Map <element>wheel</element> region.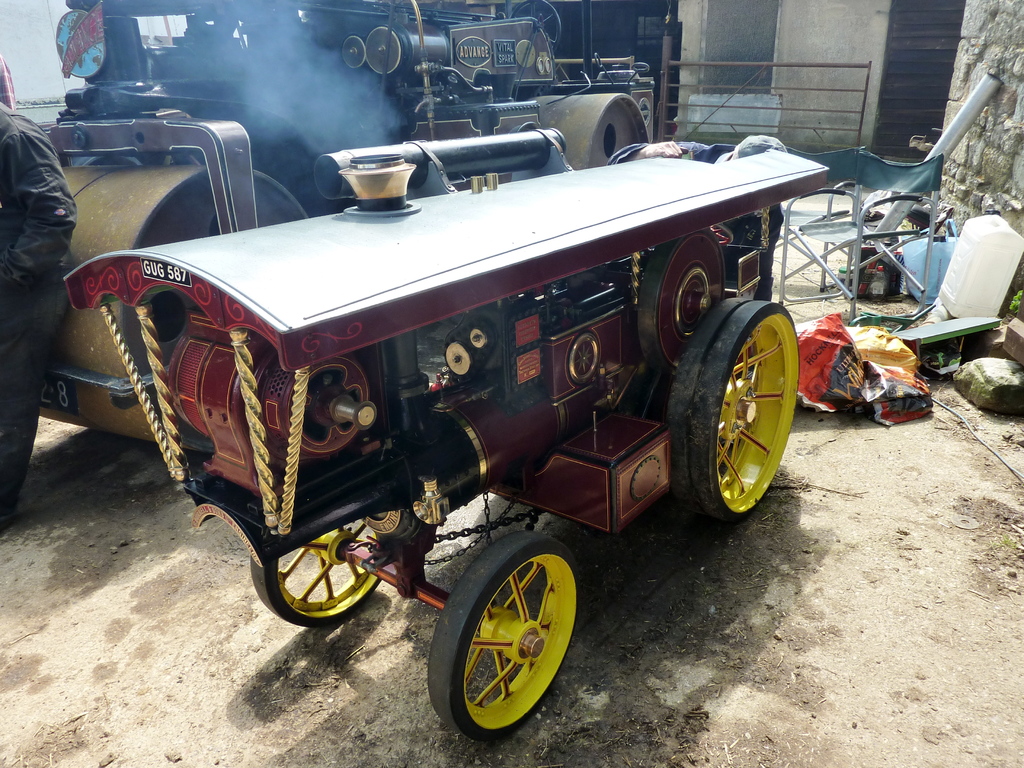
Mapped to (252, 516, 382, 628).
